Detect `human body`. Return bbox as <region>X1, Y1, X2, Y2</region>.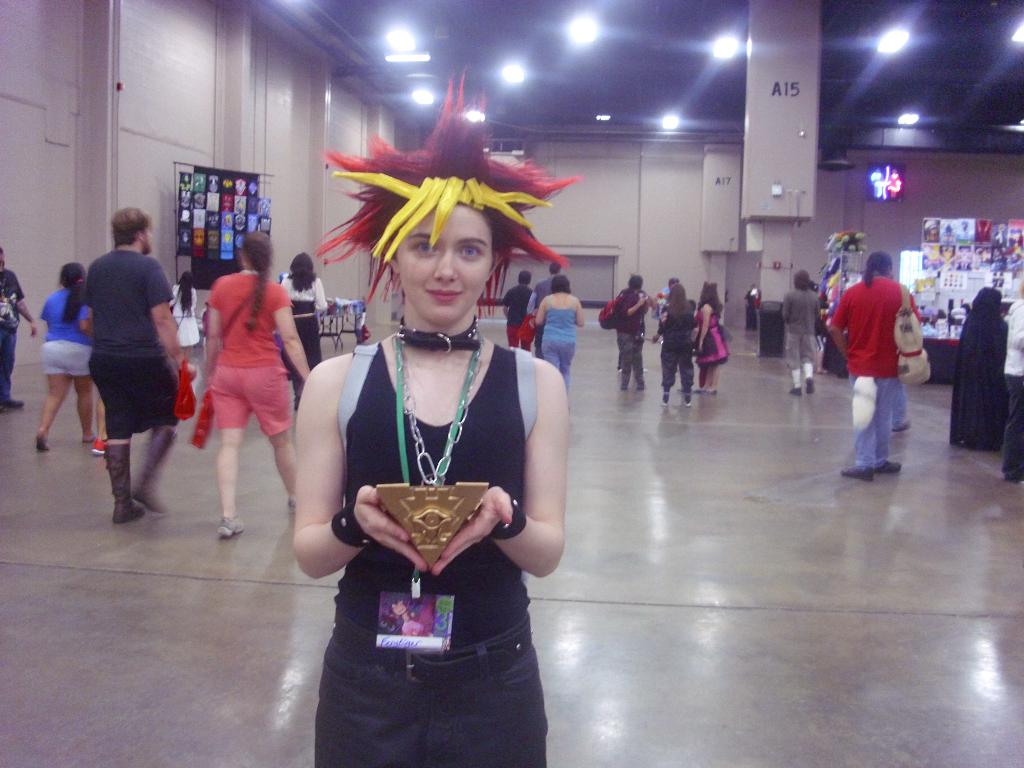
<region>604, 289, 644, 393</region>.
